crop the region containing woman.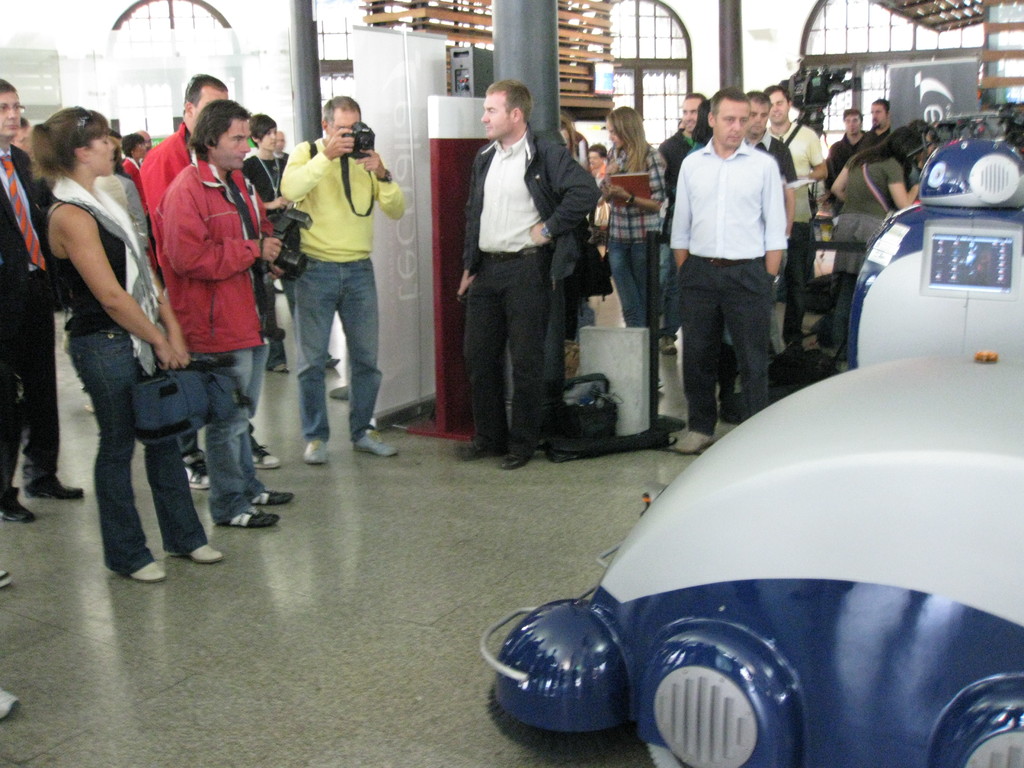
Crop region: (left=20, top=88, right=197, bottom=570).
